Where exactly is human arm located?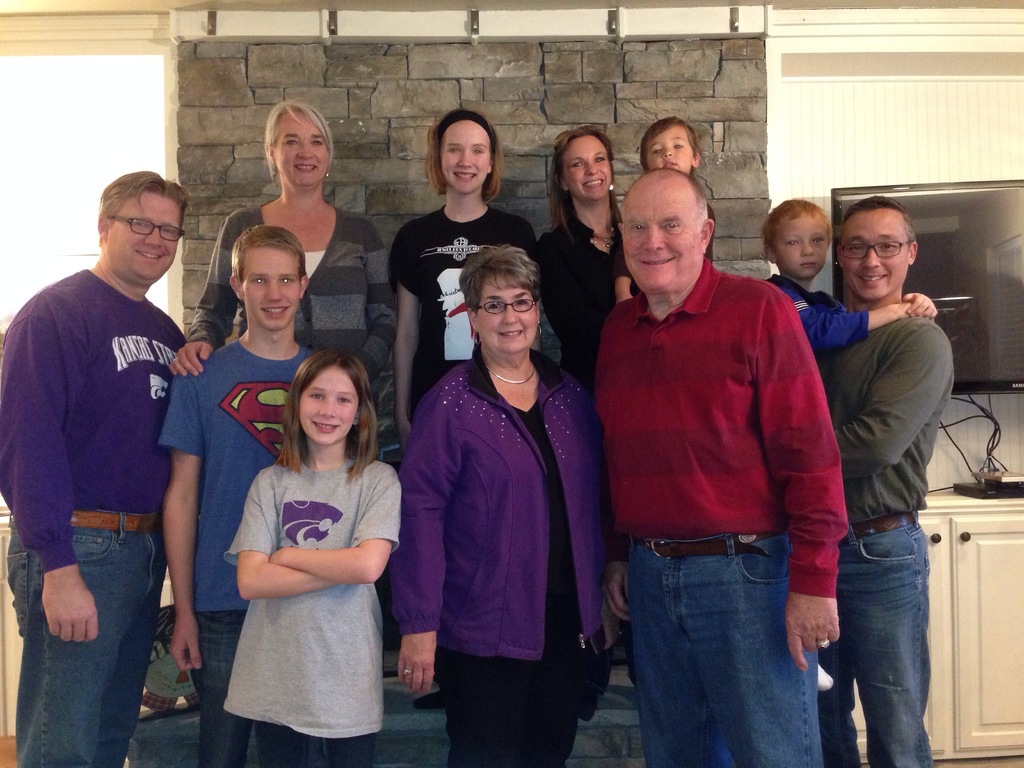
Its bounding box is bbox=(386, 226, 429, 444).
